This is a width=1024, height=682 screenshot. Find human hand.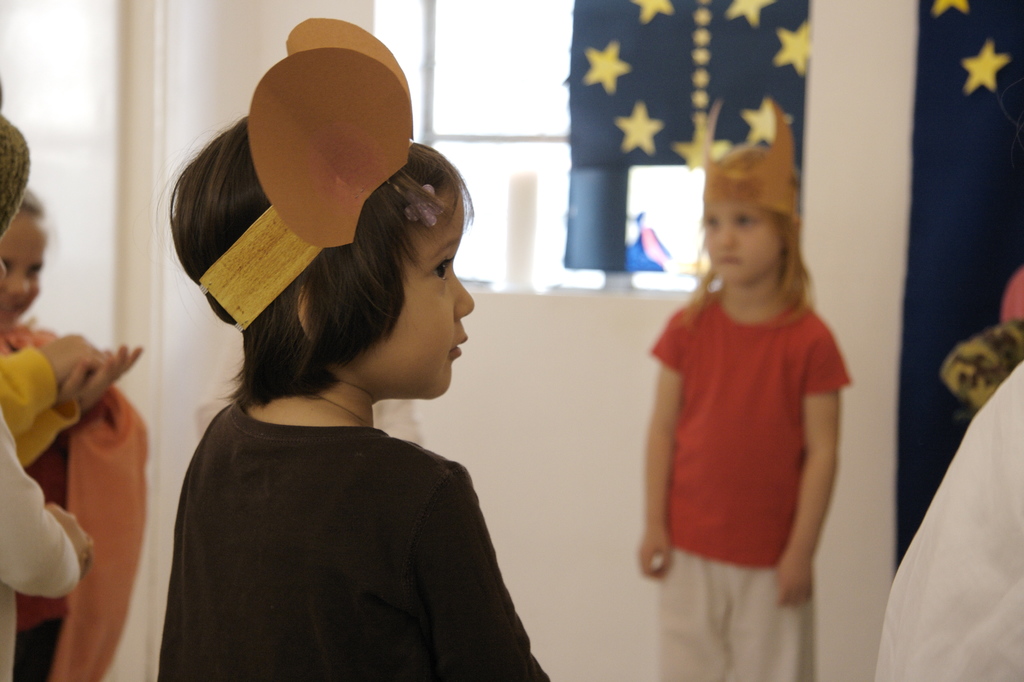
Bounding box: [x1=61, y1=357, x2=108, y2=403].
